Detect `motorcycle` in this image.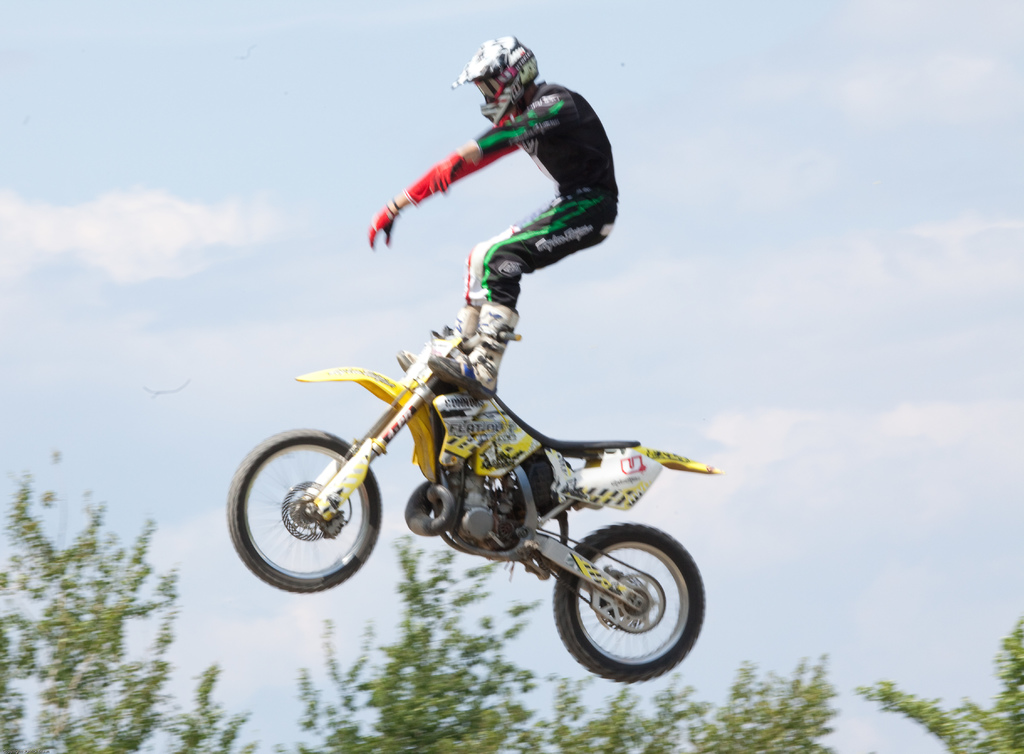
Detection: <box>226,326,723,686</box>.
